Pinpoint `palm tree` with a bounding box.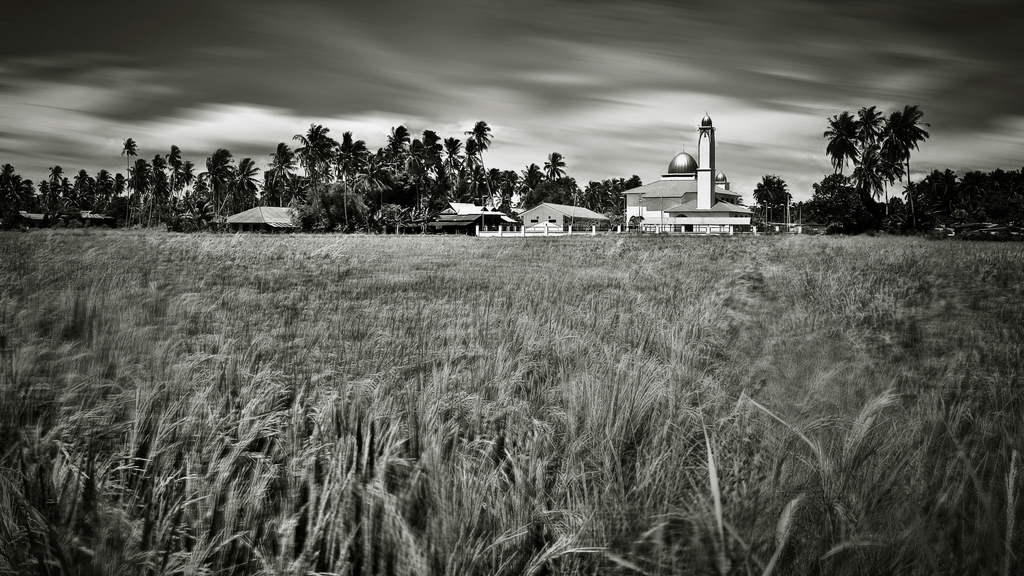
x1=301 y1=128 x2=334 y2=188.
